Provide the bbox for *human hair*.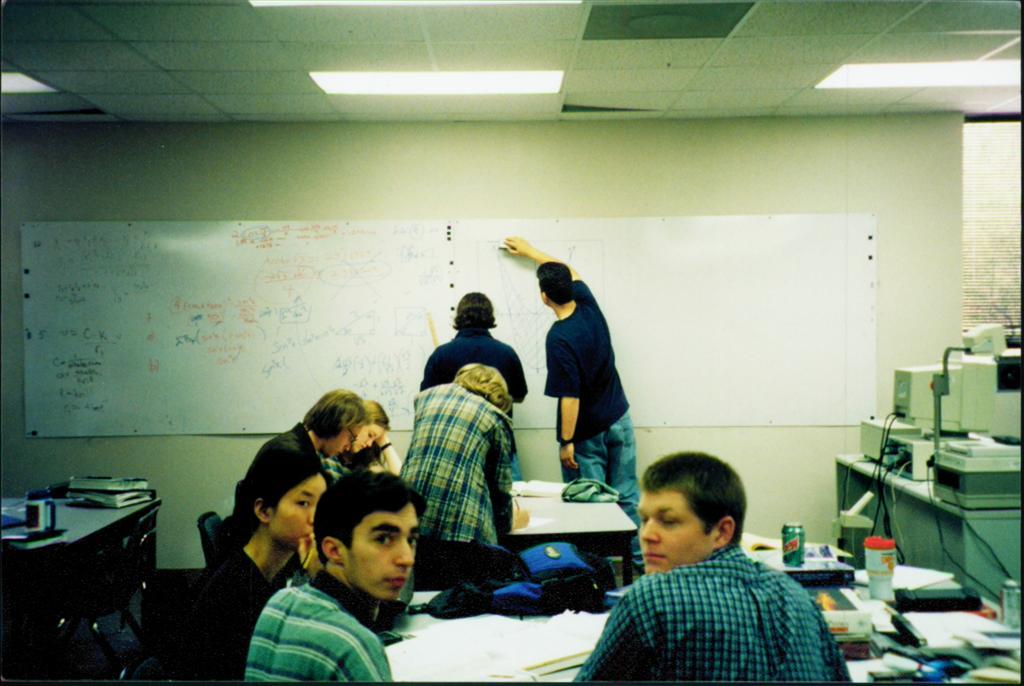
{"left": 229, "top": 427, "right": 319, "bottom": 536}.
